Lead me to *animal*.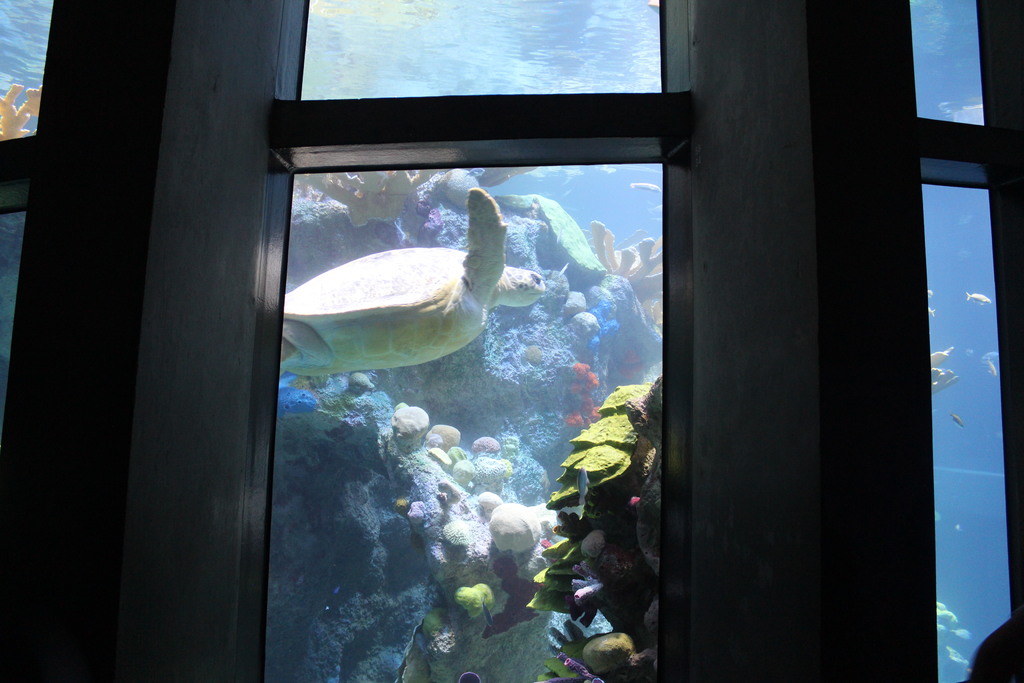
Lead to rect(950, 411, 965, 427).
